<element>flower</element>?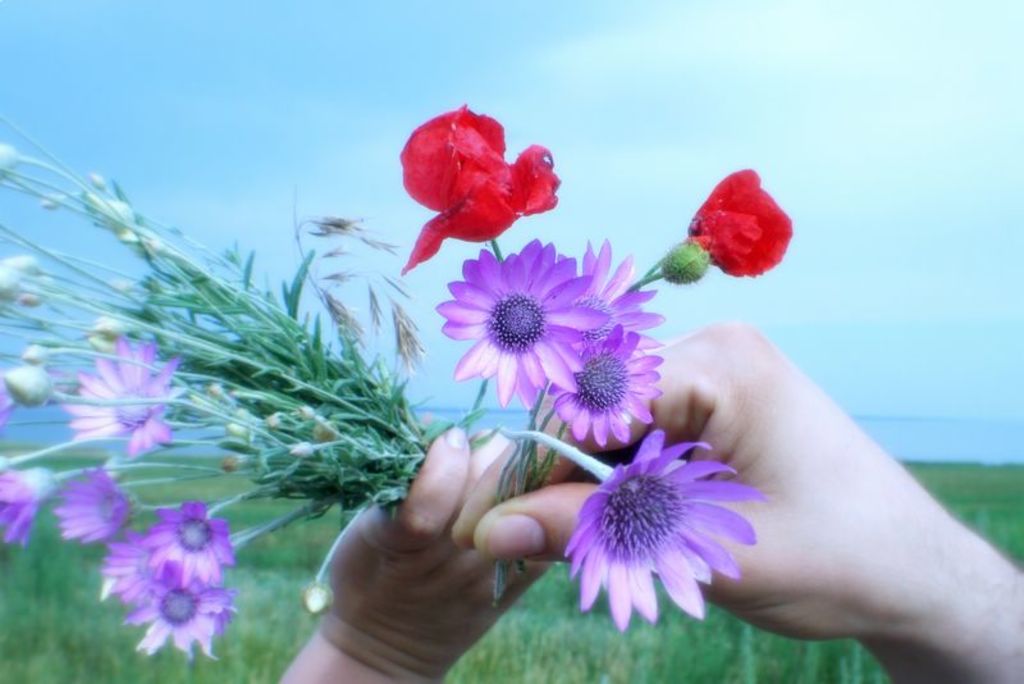
(100,529,155,610)
